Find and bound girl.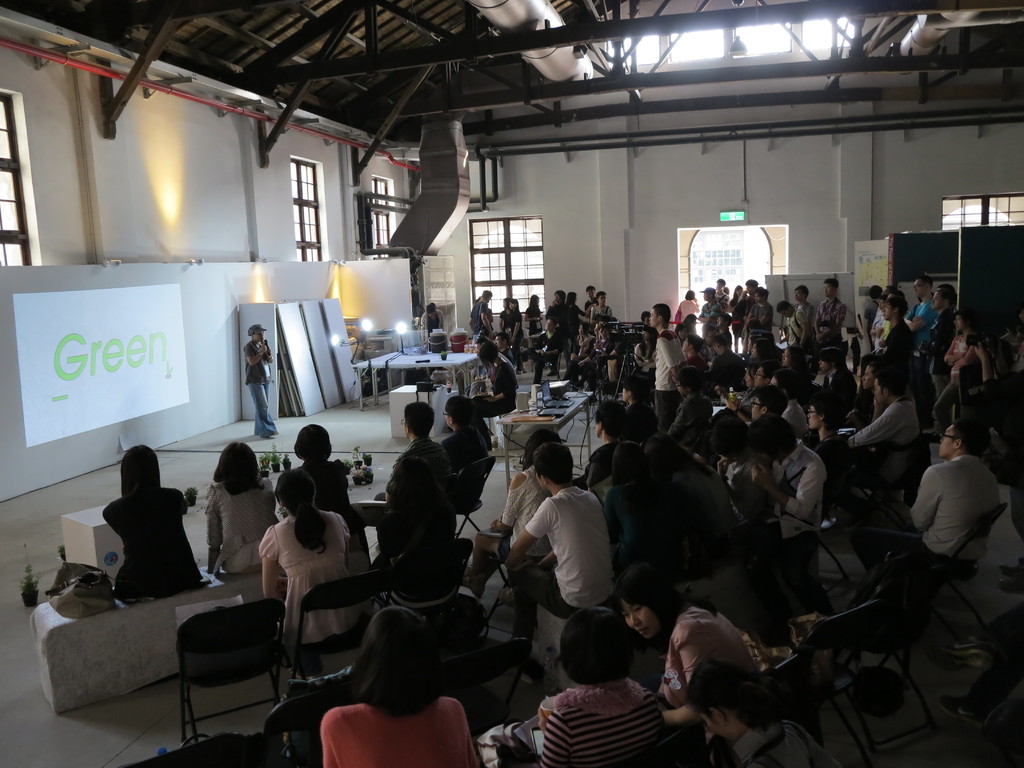
Bound: [left=497, top=298, right=517, bottom=336].
